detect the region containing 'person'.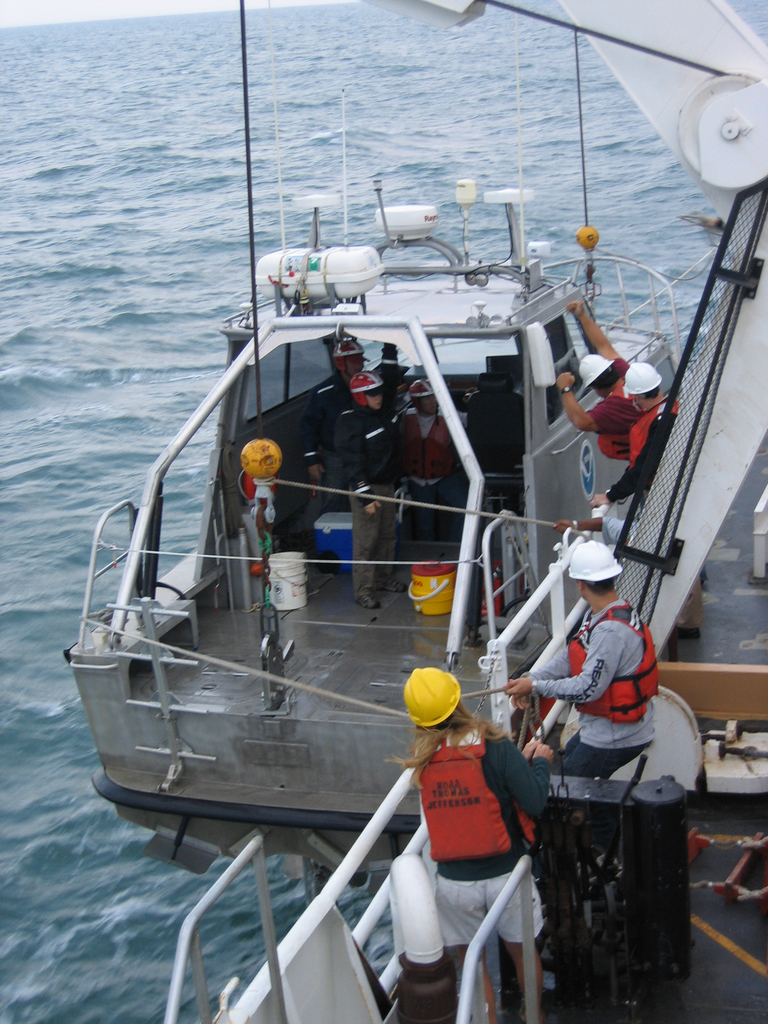
BBox(551, 504, 639, 552).
